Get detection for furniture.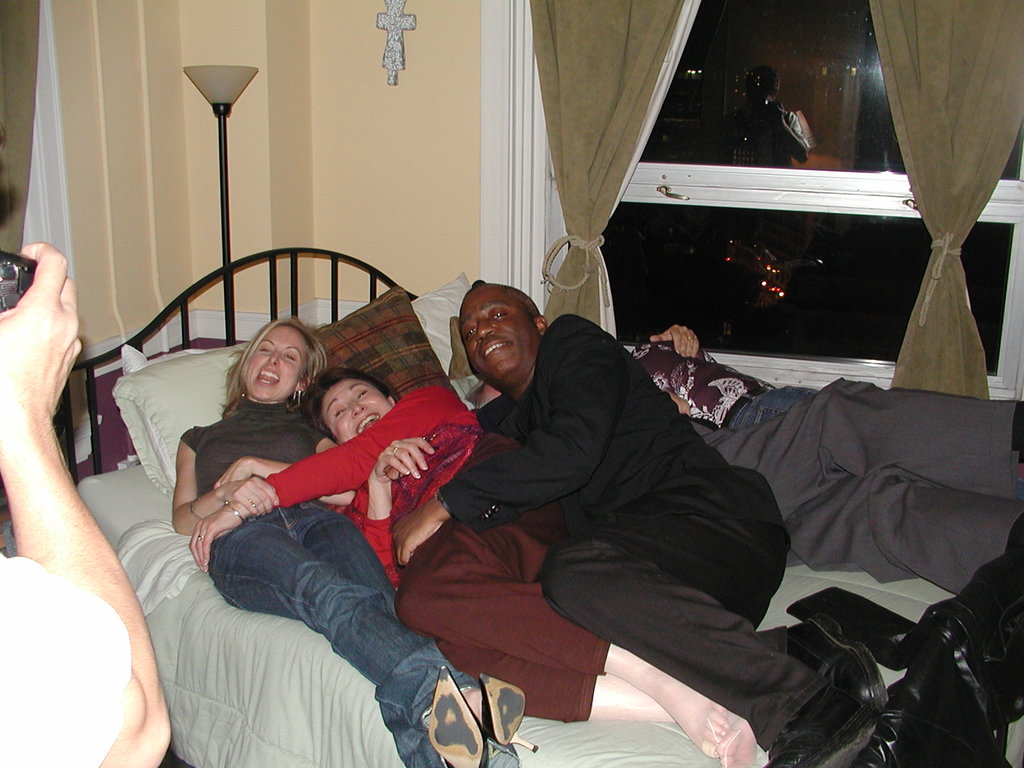
Detection: l=60, t=246, r=1023, b=767.
